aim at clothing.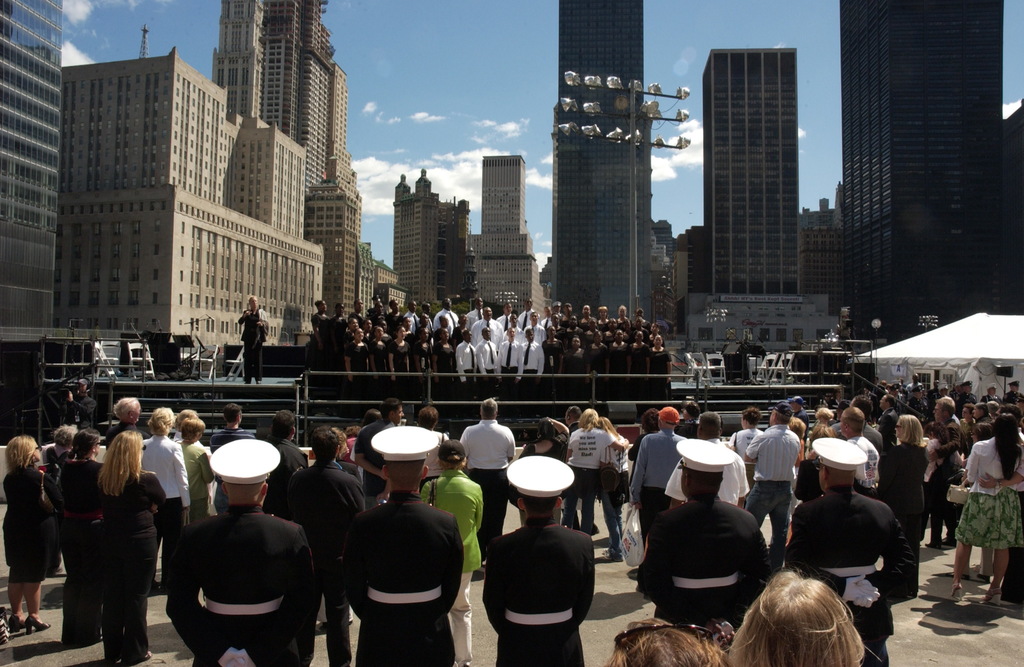
Aimed at [402,313,423,338].
